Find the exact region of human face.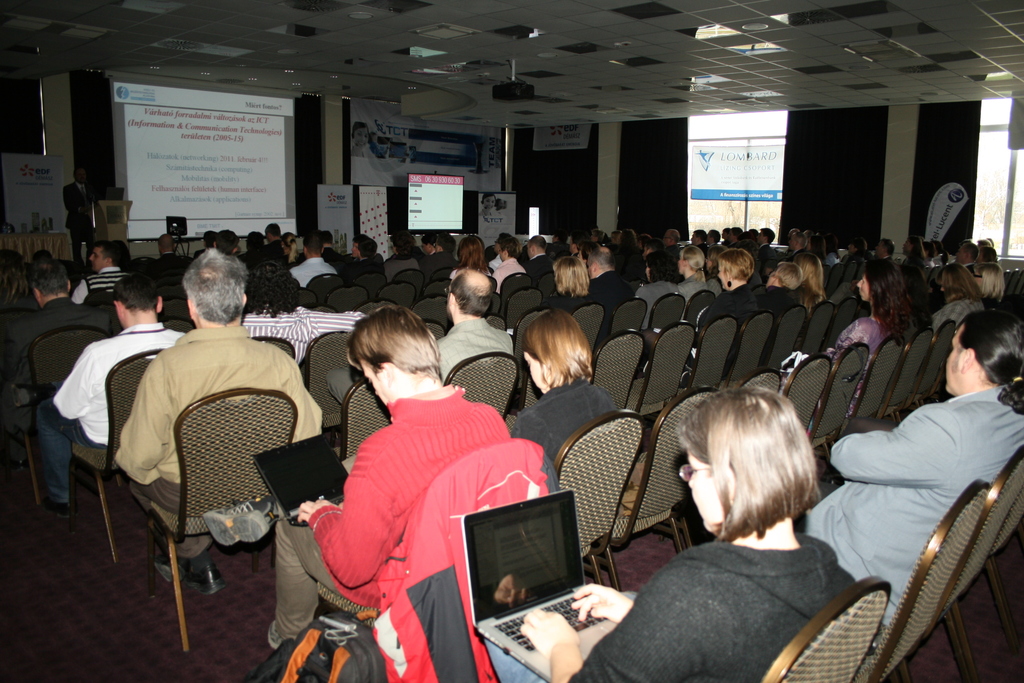
Exact region: [525,353,544,393].
